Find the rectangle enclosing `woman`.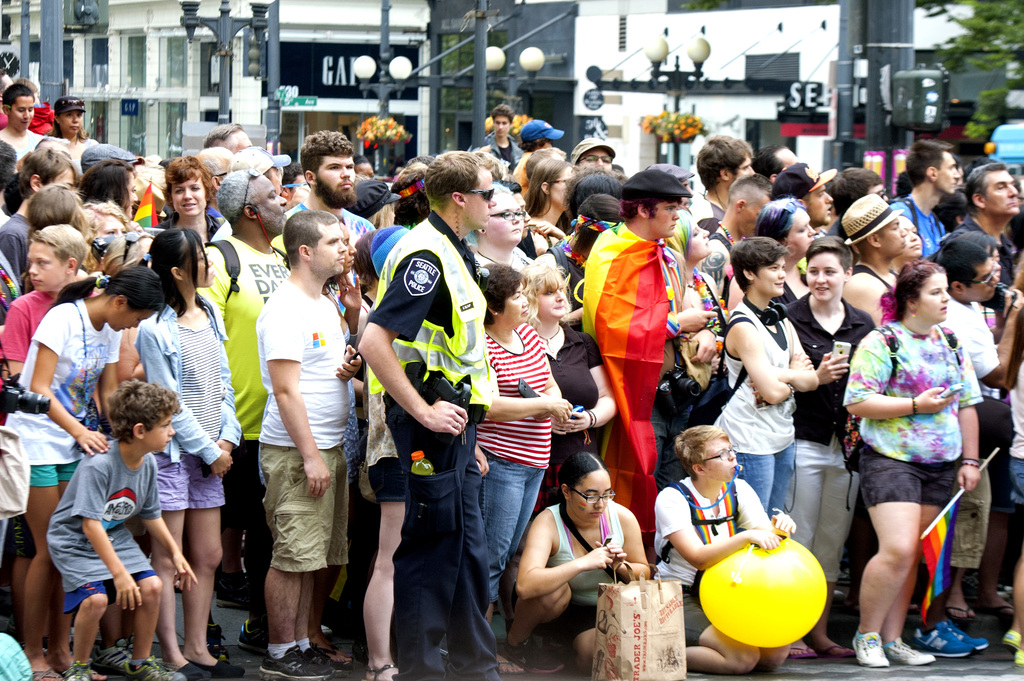
<box>787,236,880,659</box>.
